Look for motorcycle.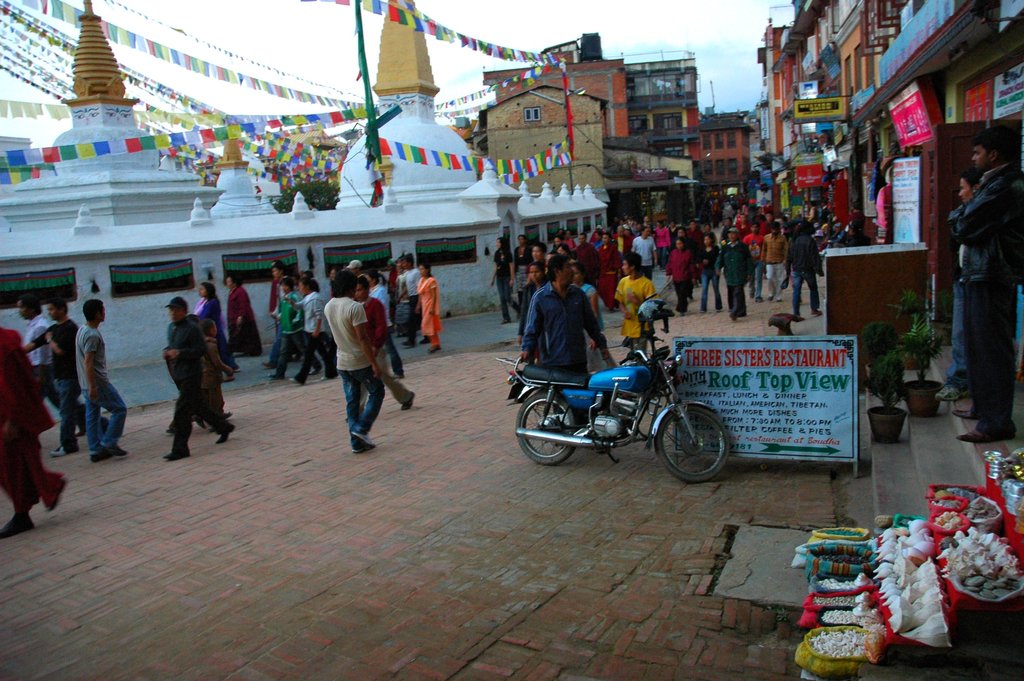
Found: left=496, top=332, right=730, bottom=484.
